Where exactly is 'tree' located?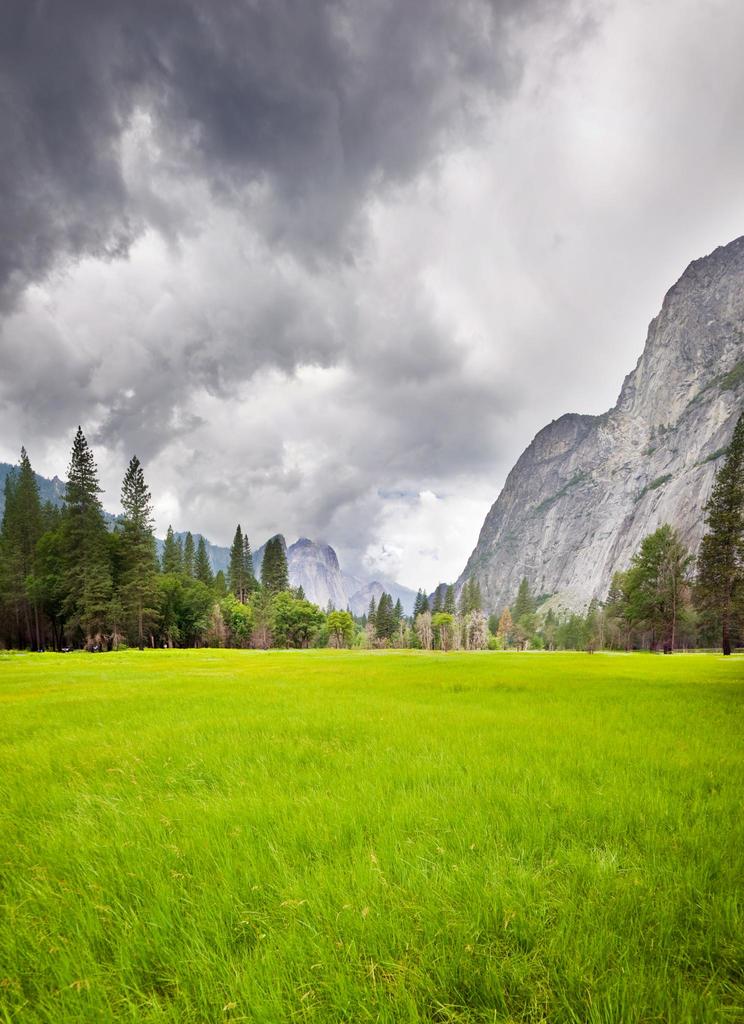
Its bounding box is x1=108, y1=452, x2=155, y2=650.
